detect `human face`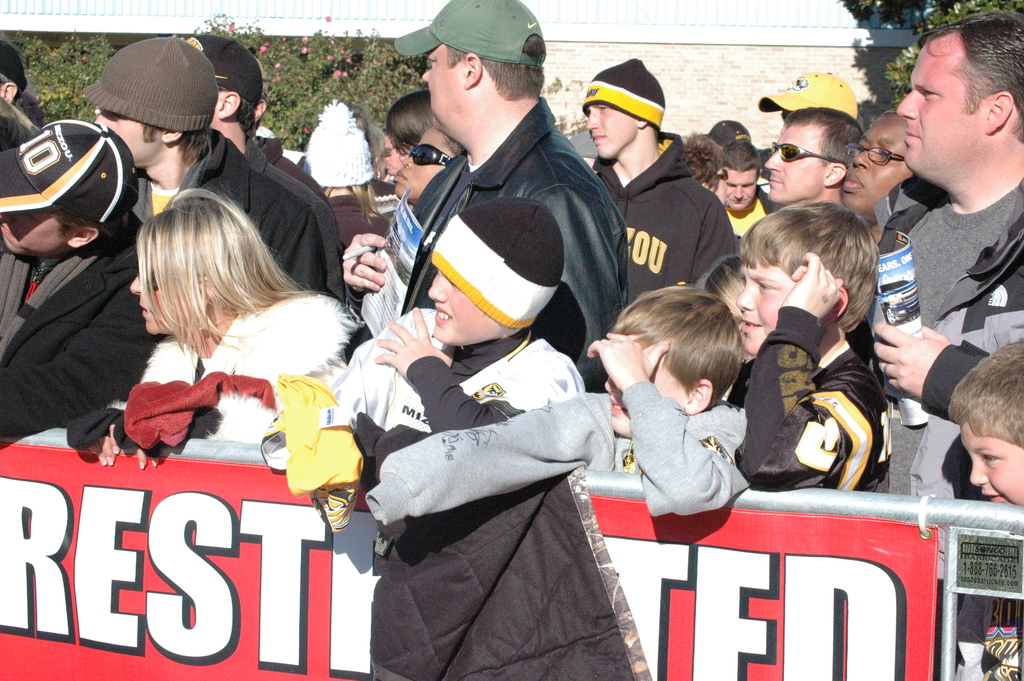
424, 261, 503, 349
